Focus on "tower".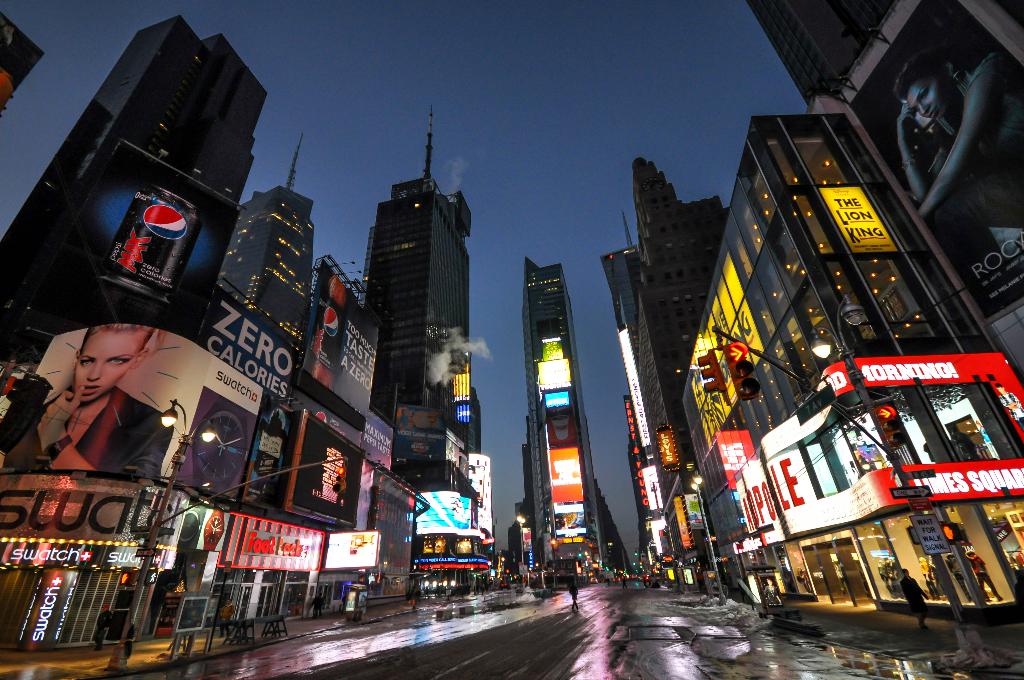
Focused at (left=361, top=100, right=460, bottom=461).
